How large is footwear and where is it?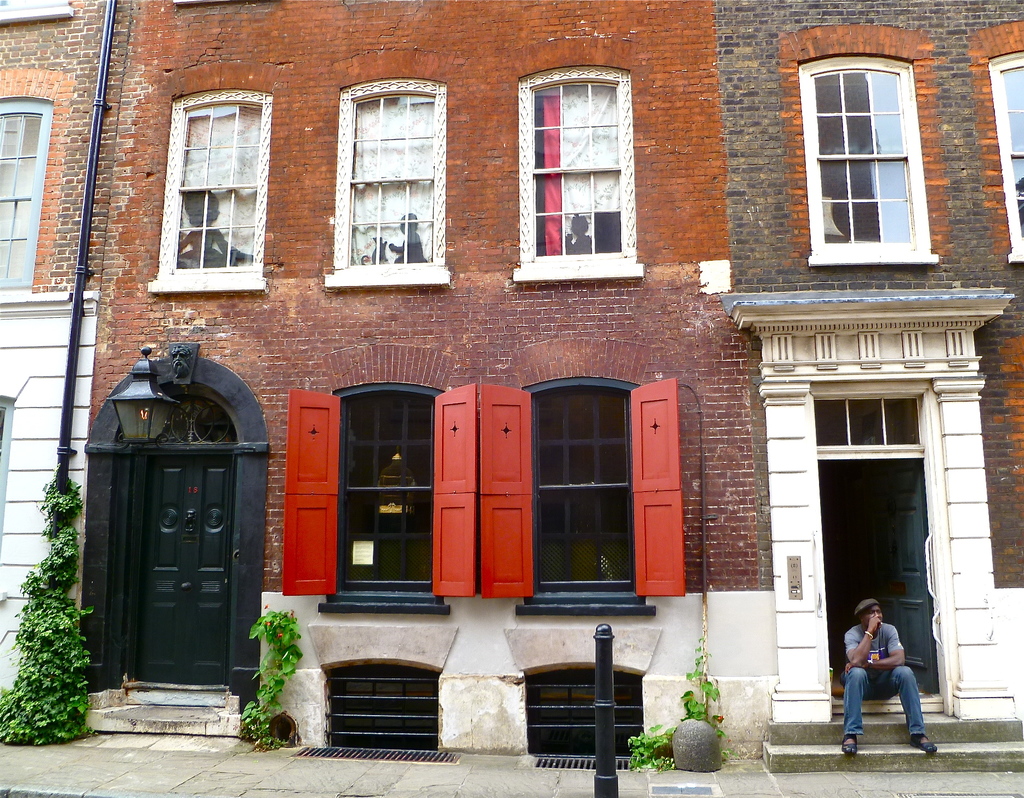
Bounding box: locate(912, 733, 938, 755).
